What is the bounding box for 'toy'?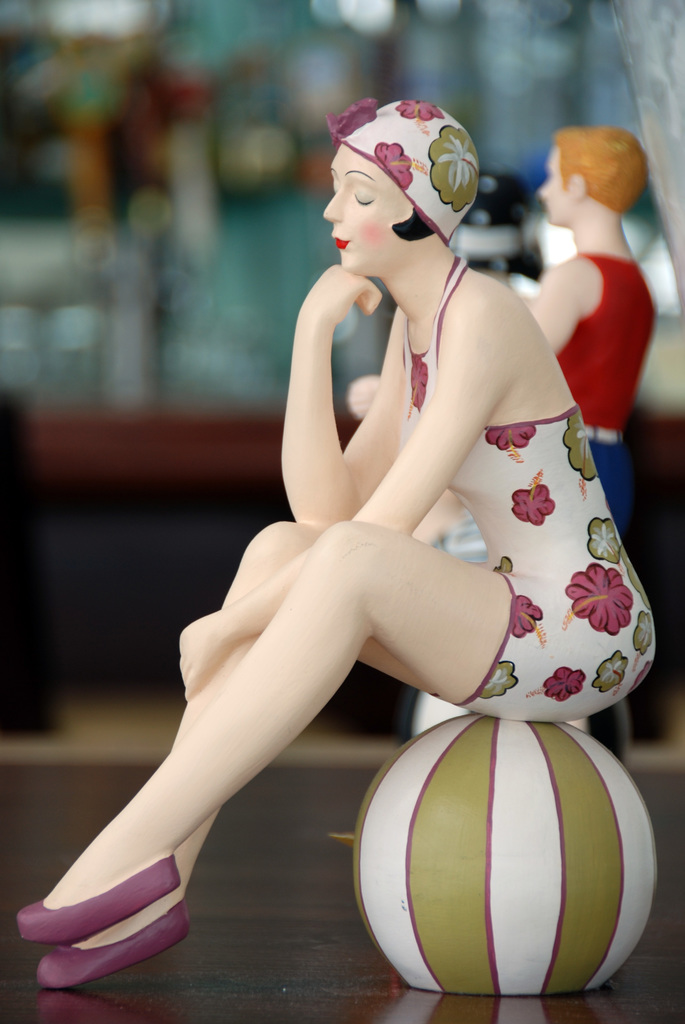
333, 111, 653, 771.
